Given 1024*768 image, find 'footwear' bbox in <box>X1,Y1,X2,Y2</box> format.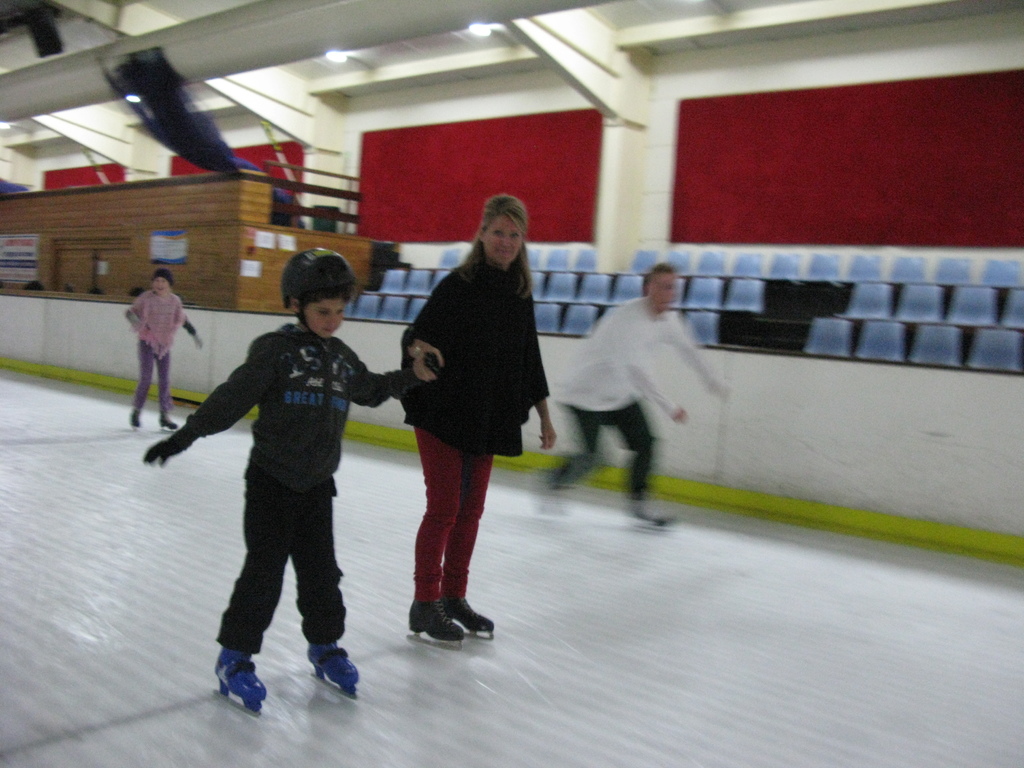
<box>129,404,141,431</box>.
